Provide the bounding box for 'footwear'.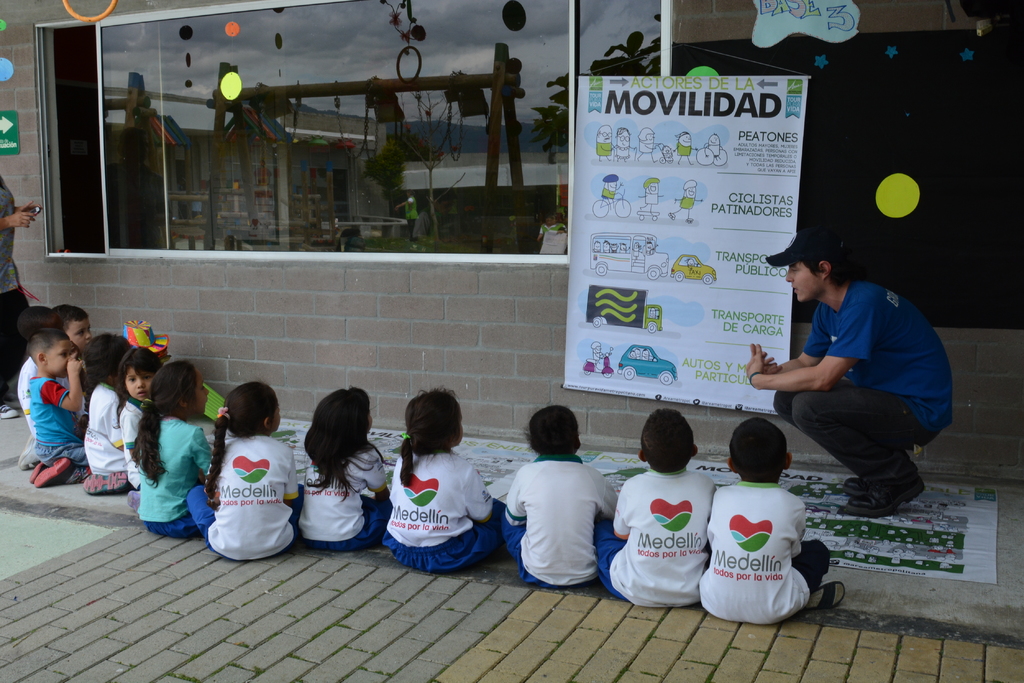
{"left": 128, "top": 485, "right": 143, "bottom": 511}.
